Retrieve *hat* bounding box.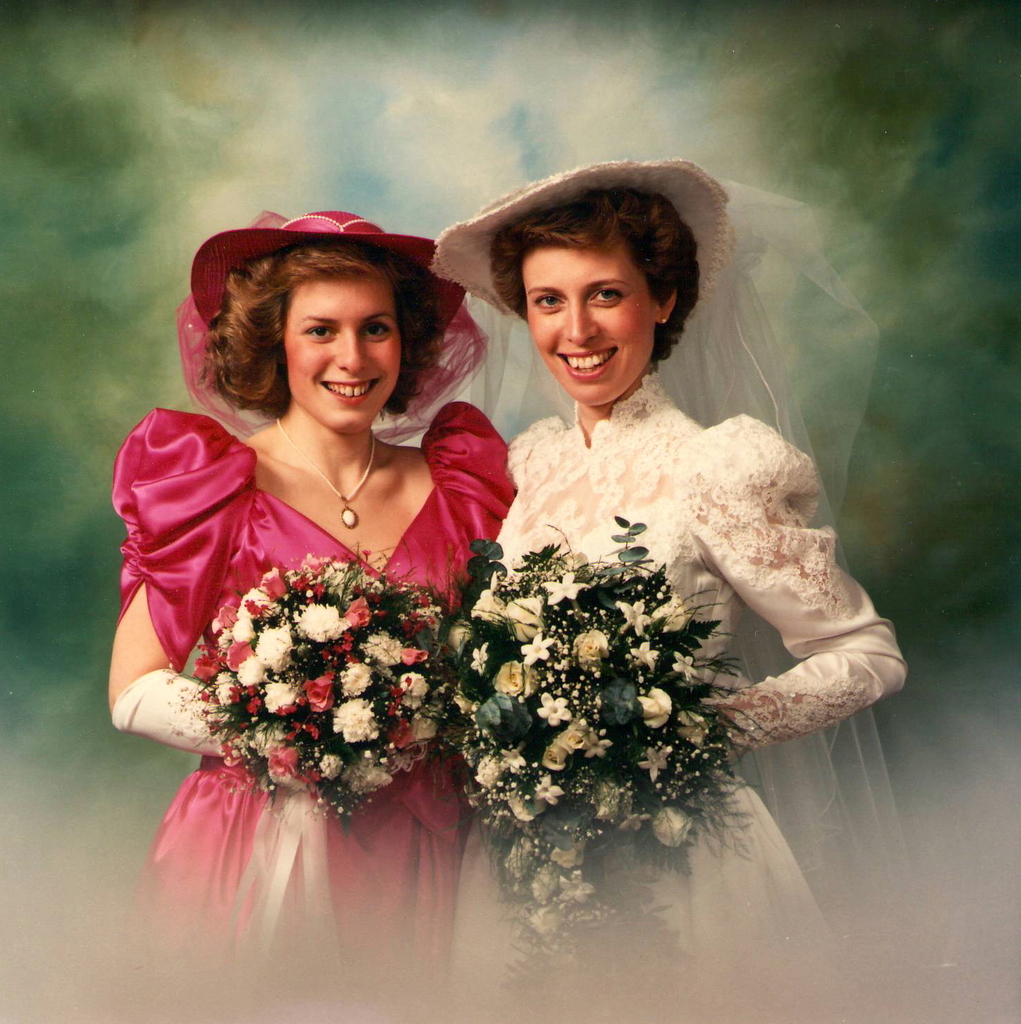
Bounding box: x1=432, y1=153, x2=730, y2=314.
